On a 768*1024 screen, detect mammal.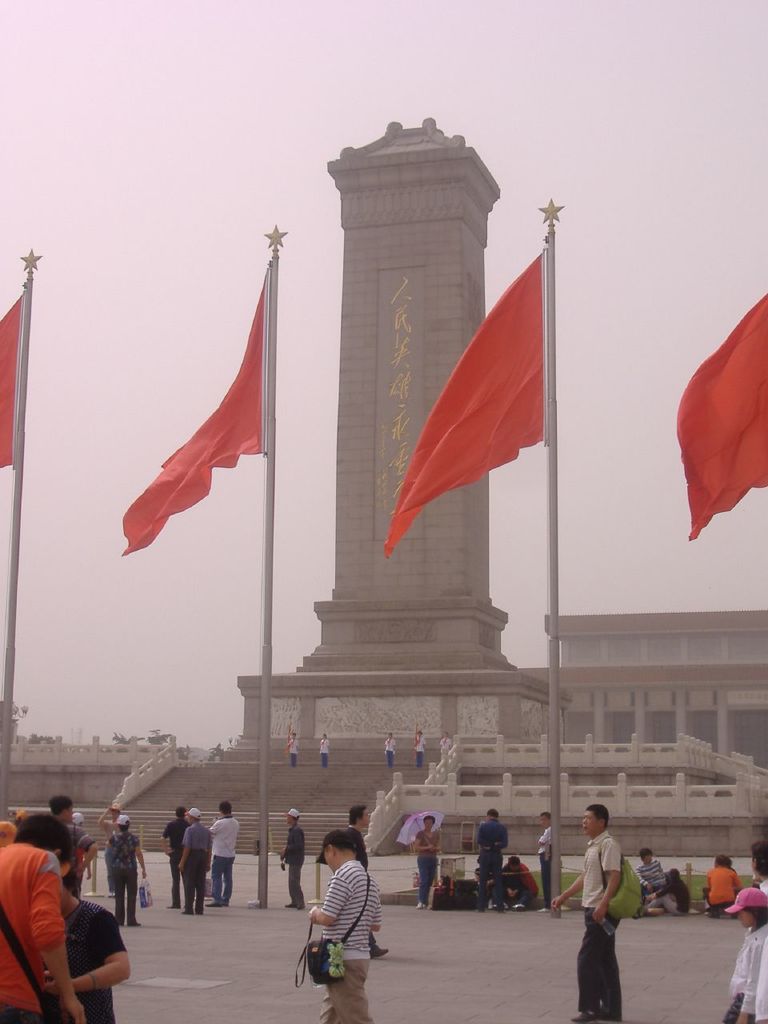
pyautogui.locateOnScreen(283, 810, 306, 908).
